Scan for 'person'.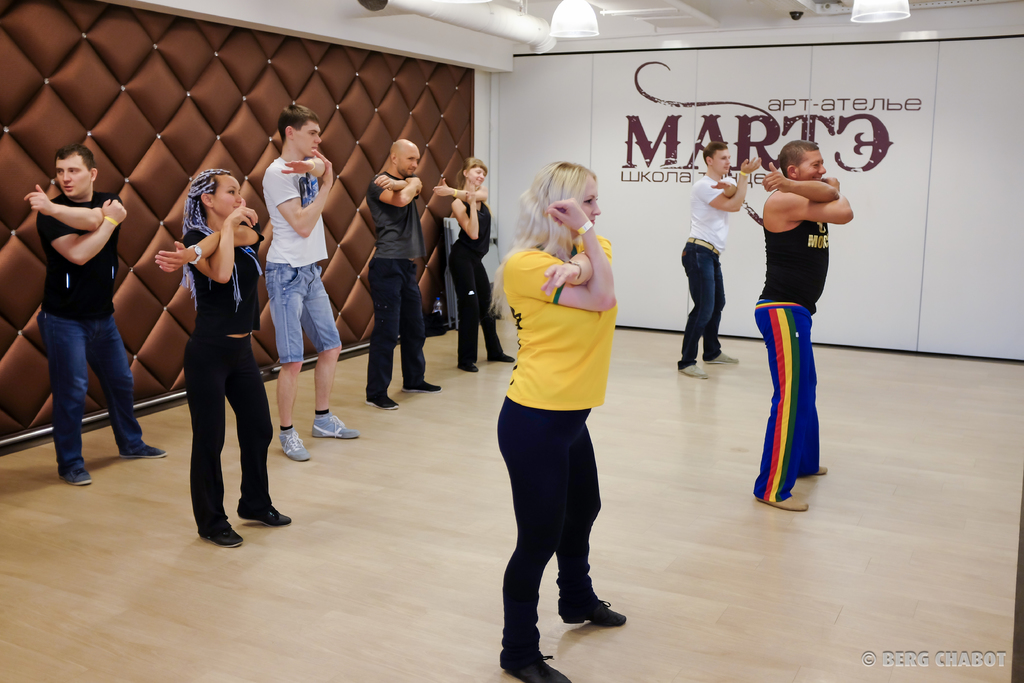
Scan result: detection(495, 160, 628, 682).
